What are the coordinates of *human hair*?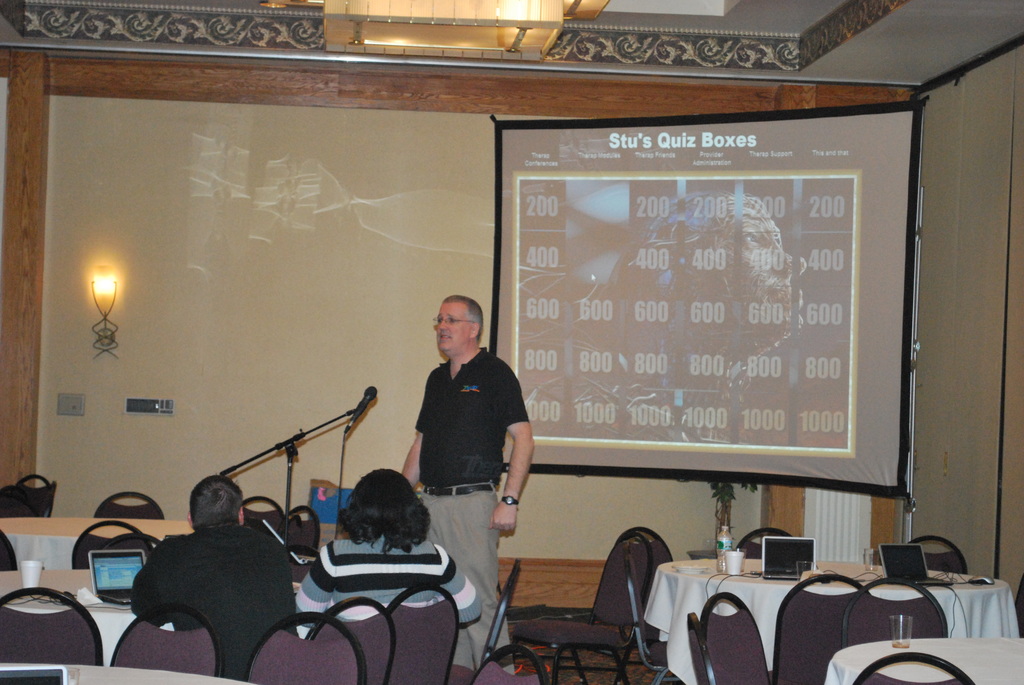
(444, 294, 483, 343).
